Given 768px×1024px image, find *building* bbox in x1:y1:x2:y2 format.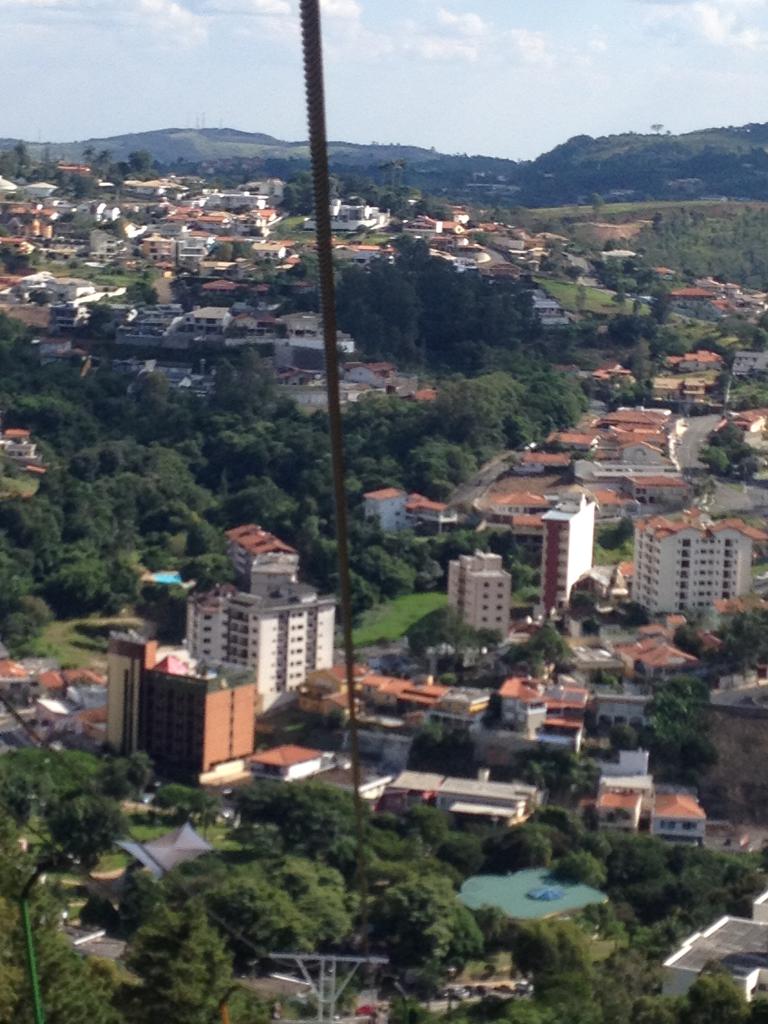
106:634:259:781.
